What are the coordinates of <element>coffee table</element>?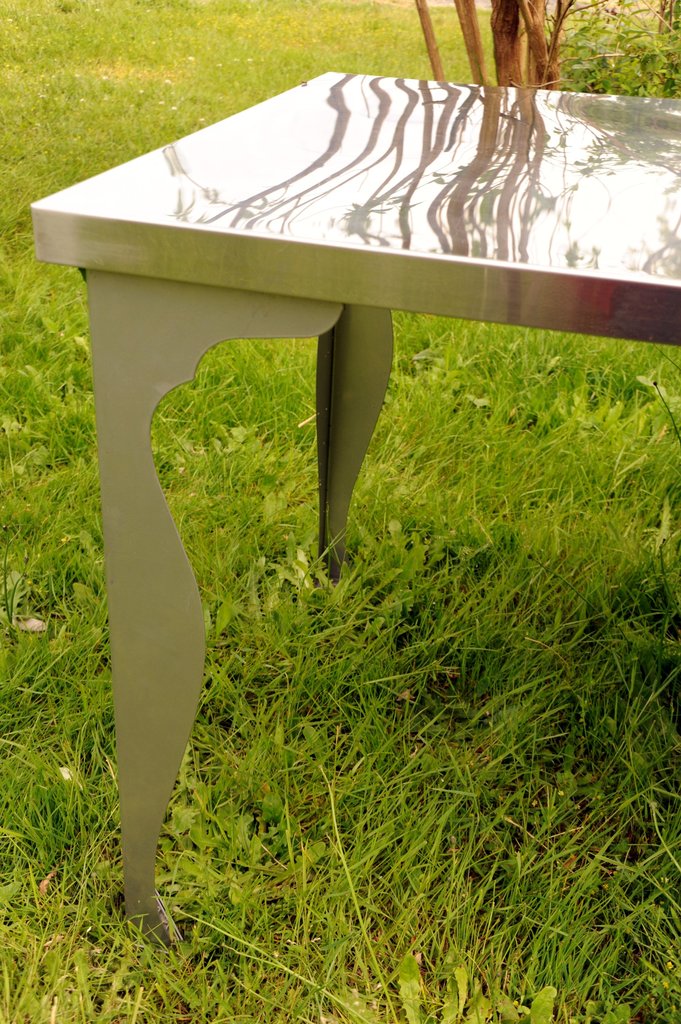
rect(20, 92, 639, 931).
